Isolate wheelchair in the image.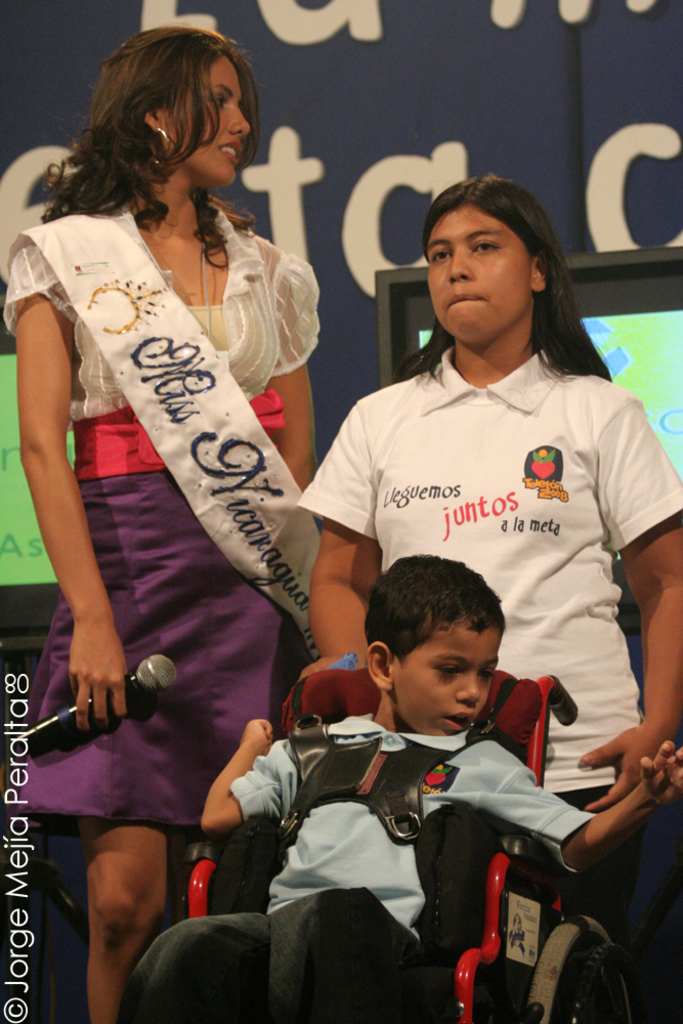
Isolated region: x1=189 y1=665 x2=635 y2=1023.
